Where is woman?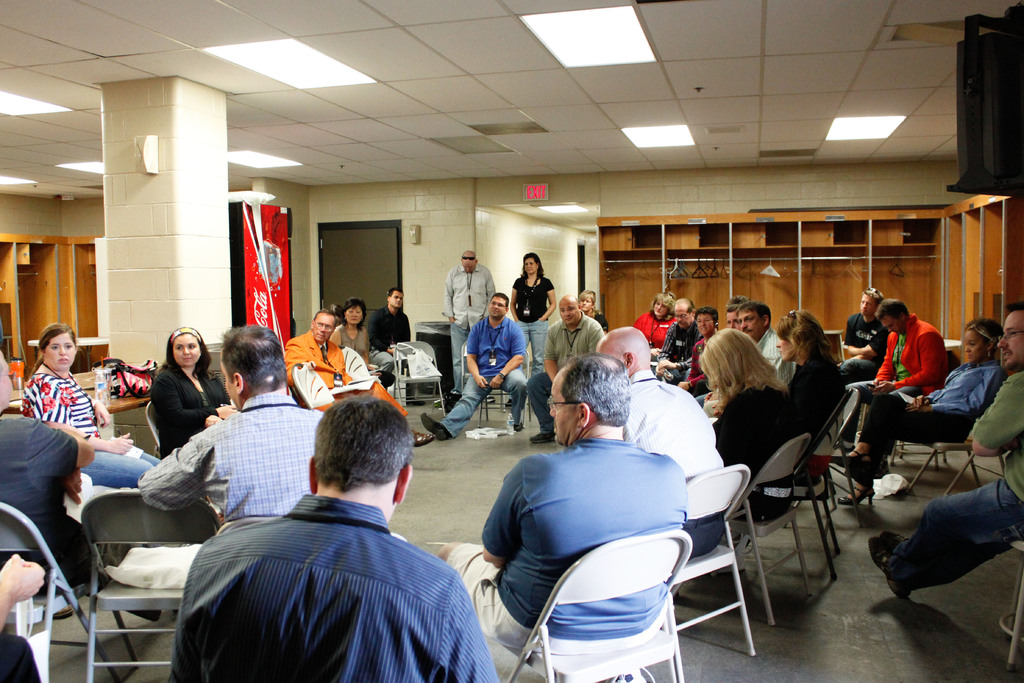
box=[506, 252, 559, 379].
